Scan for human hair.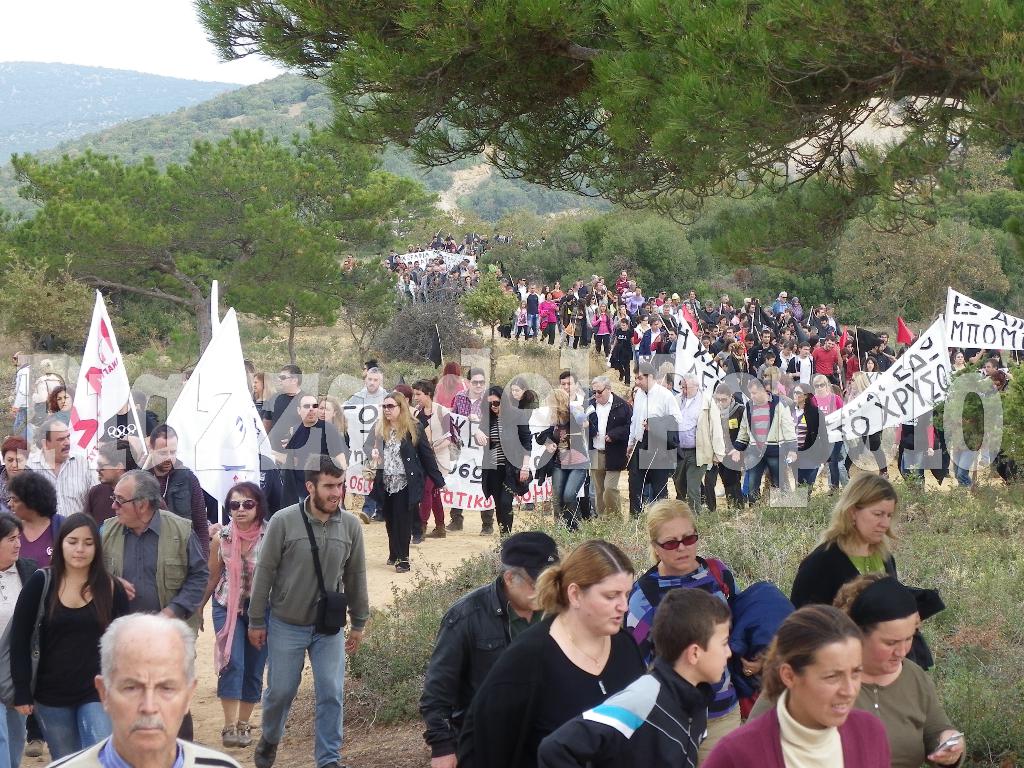
Scan result: crop(991, 370, 1007, 387).
